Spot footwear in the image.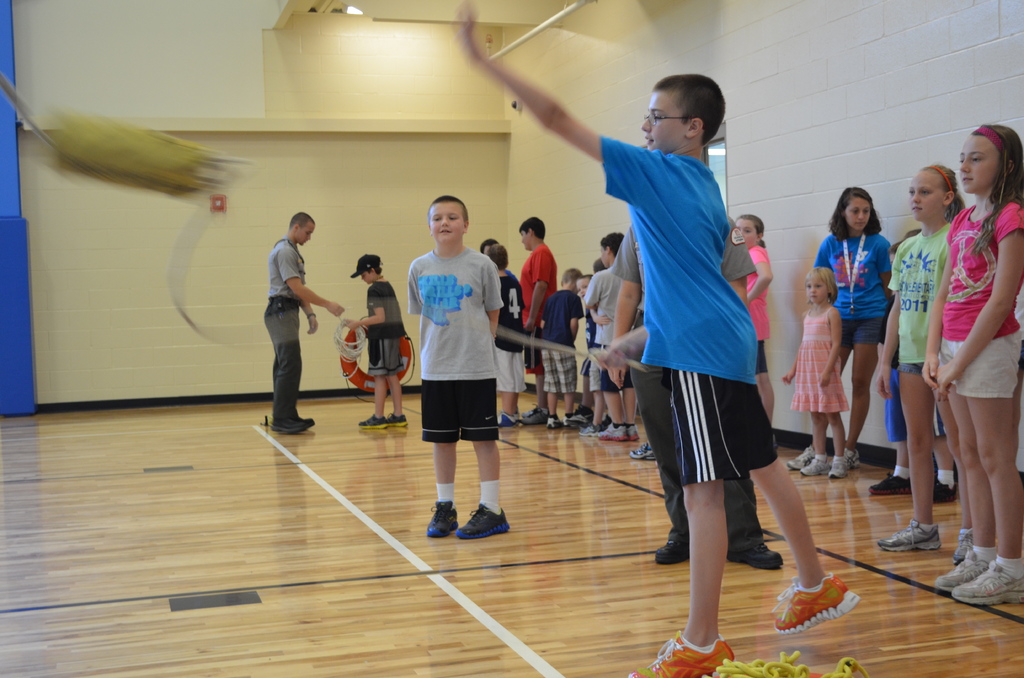
footwear found at 845 450 857 463.
